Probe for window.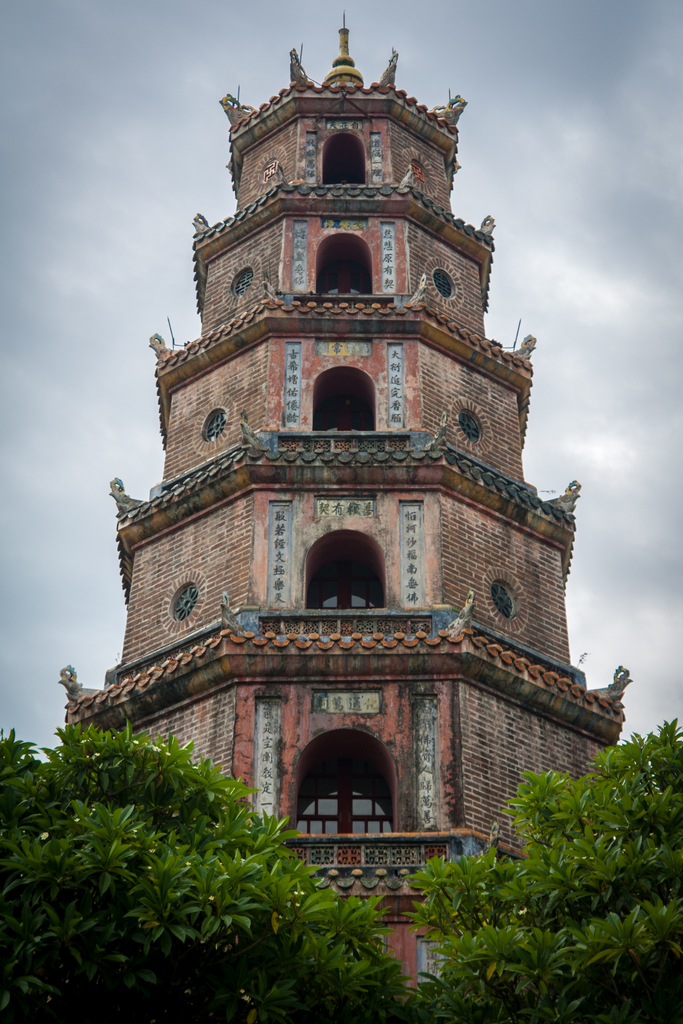
Probe result: bbox=[448, 399, 490, 443].
